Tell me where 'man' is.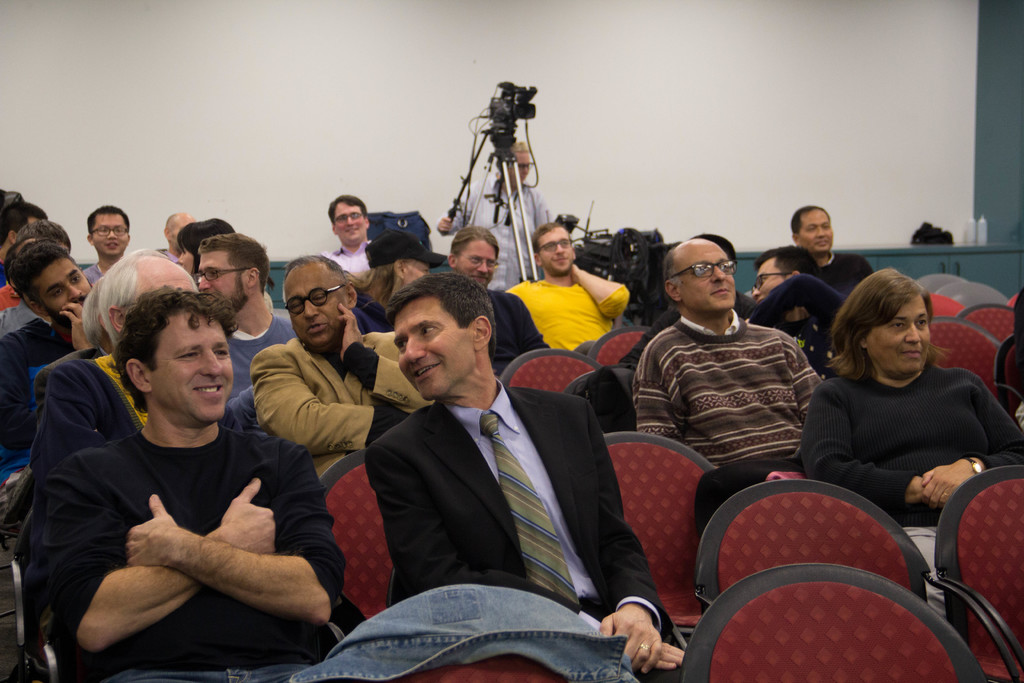
'man' is at {"x1": 749, "y1": 247, "x2": 849, "y2": 359}.
